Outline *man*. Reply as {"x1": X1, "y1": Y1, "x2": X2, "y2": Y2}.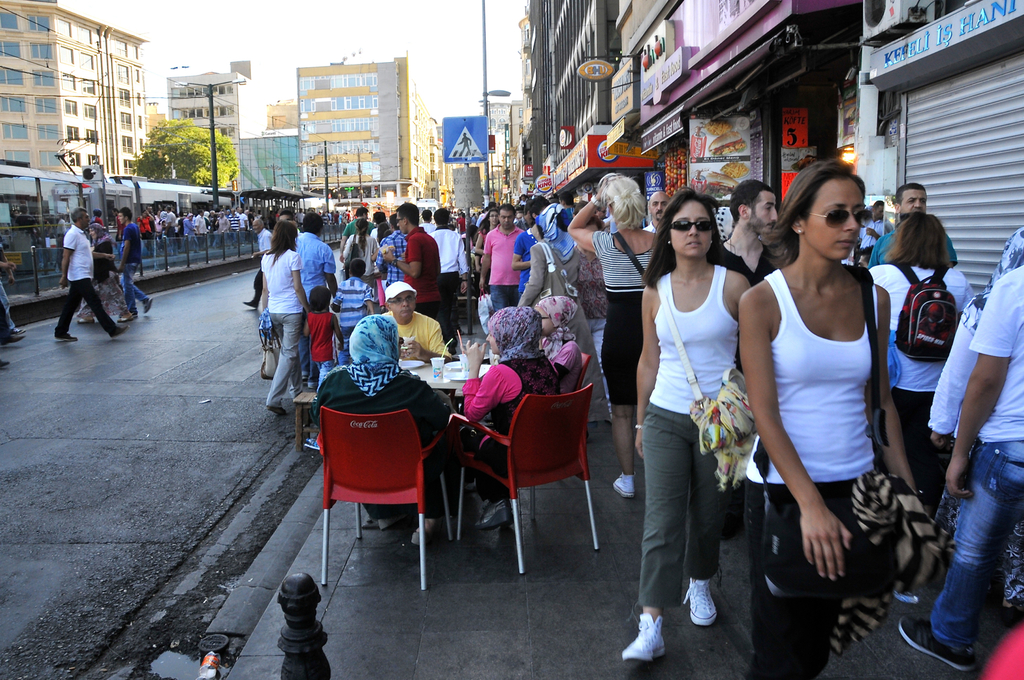
{"x1": 380, "y1": 281, "x2": 451, "y2": 357}.
